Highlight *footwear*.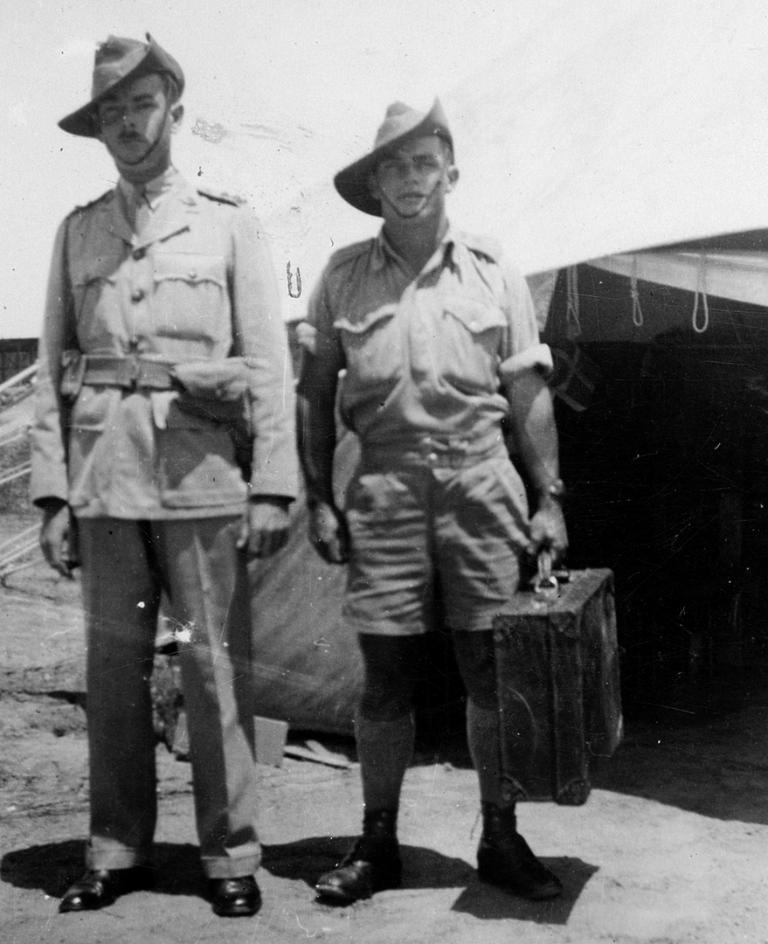
Highlighted region: l=54, t=867, r=147, b=914.
